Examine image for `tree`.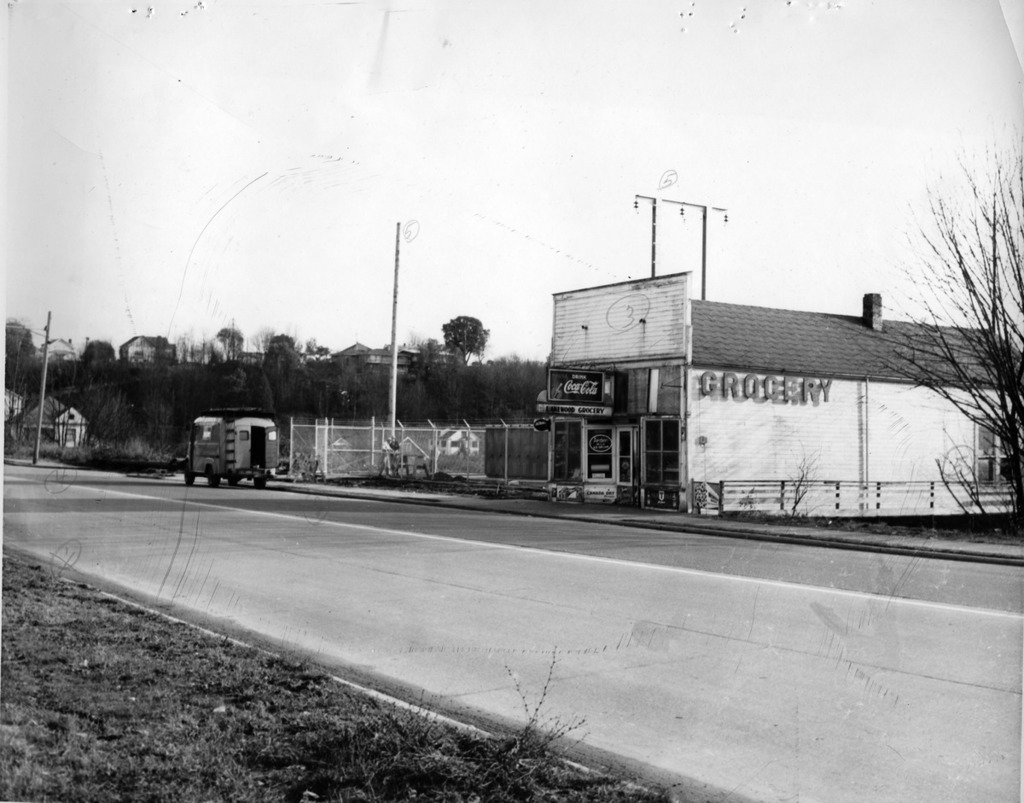
Examination result: <bbox>210, 324, 249, 357</bbox>.
